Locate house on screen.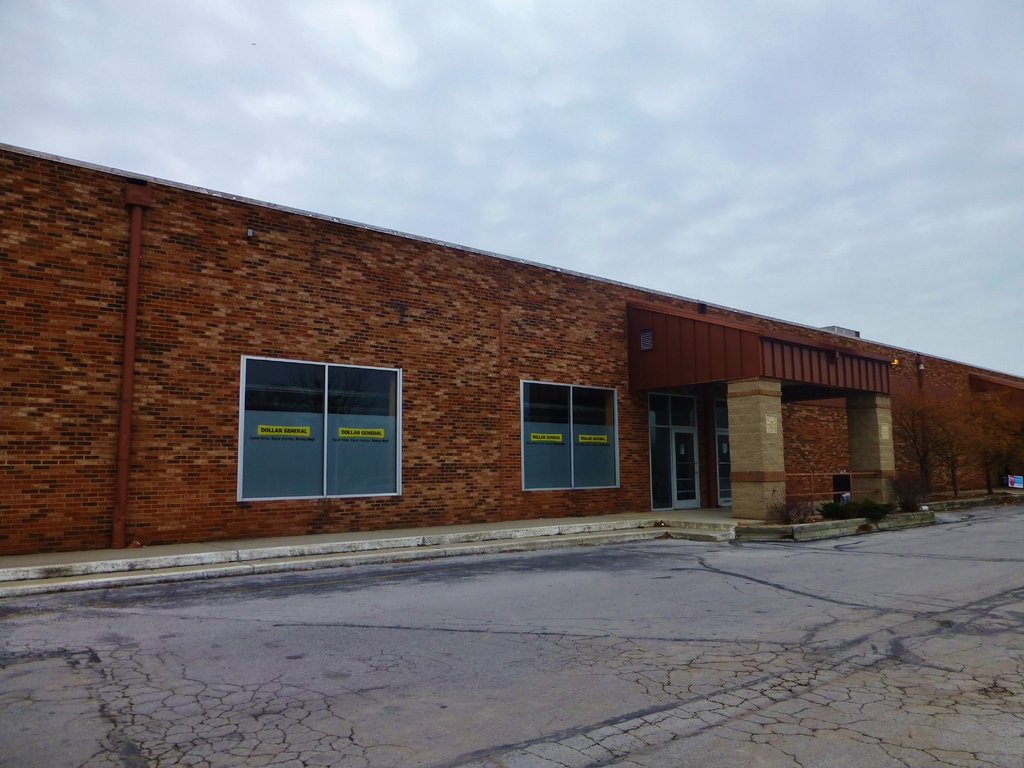
On screen at locate(0, 139, 1023, 559).
